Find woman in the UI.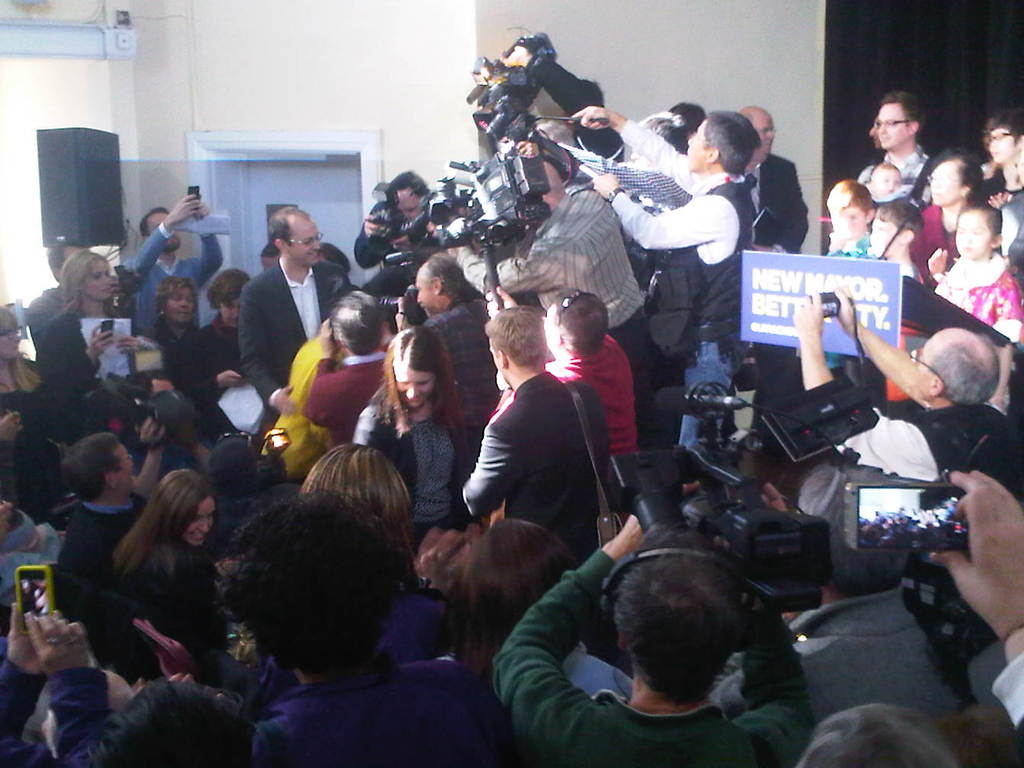
UI element at <region>346, 324, 486, 574</region>.
